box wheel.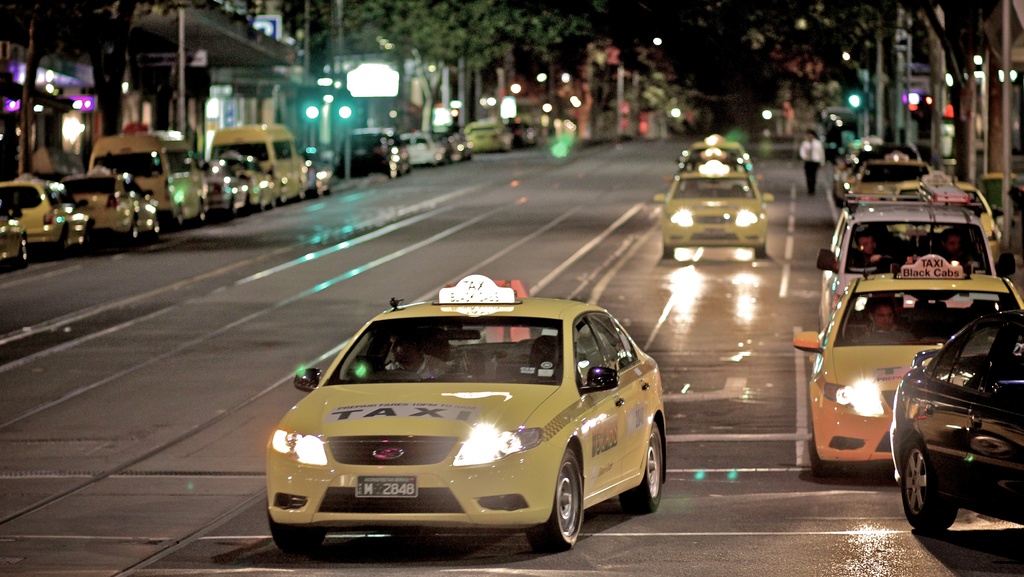
bbox(755, 246, 766, 258).
